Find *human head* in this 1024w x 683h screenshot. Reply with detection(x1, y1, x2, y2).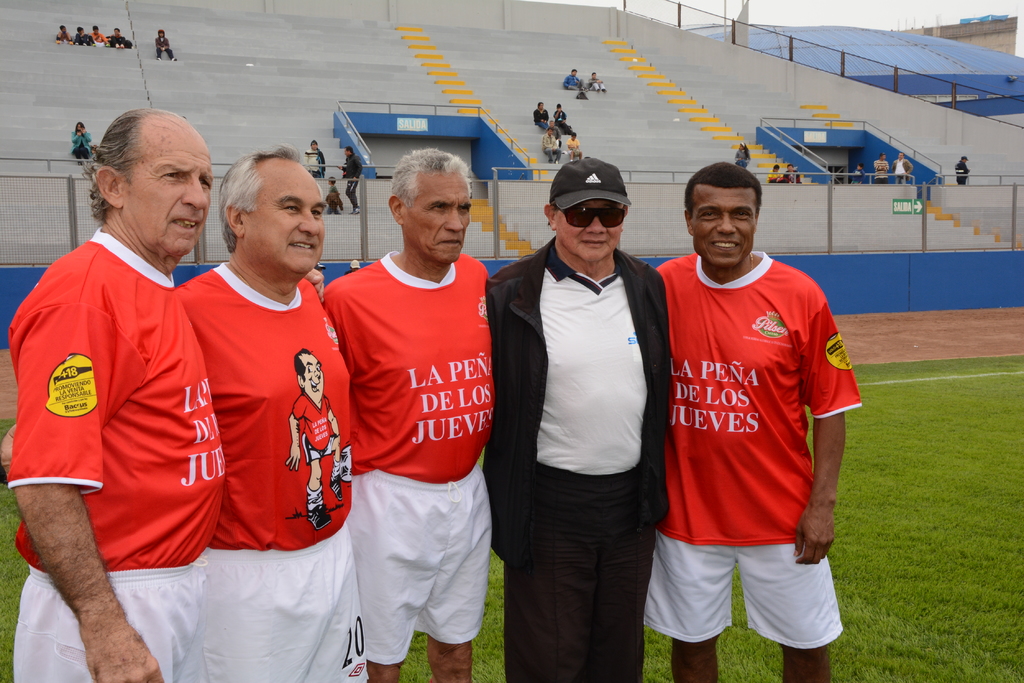
detection(97, 107, 214, 259).
